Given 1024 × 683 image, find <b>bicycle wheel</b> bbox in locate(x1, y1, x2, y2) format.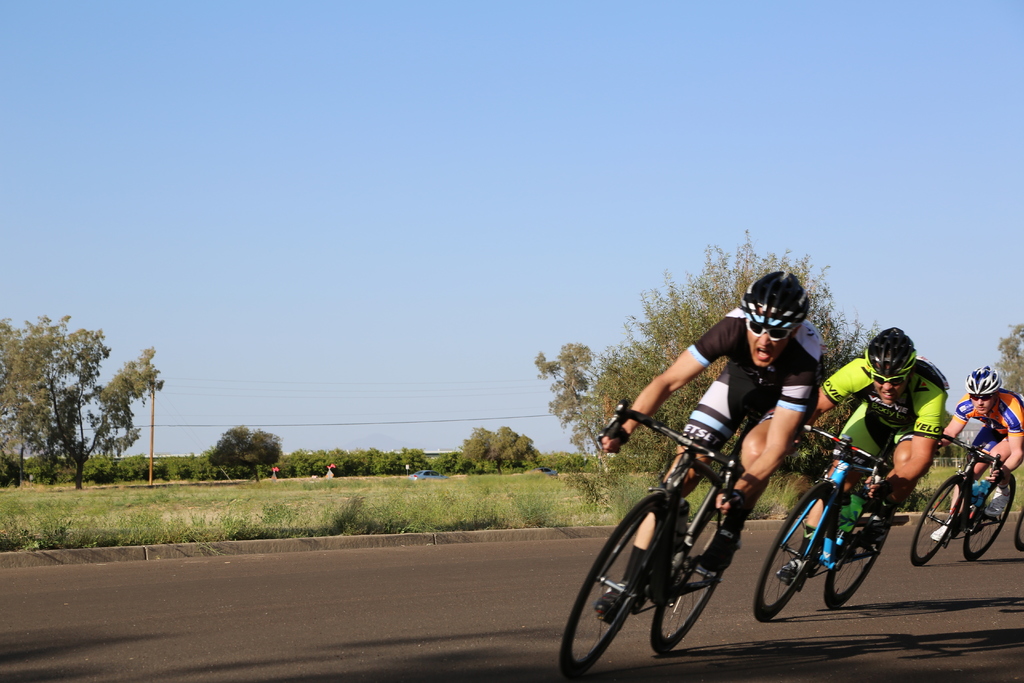
locate(560, 493, 664, 676).
